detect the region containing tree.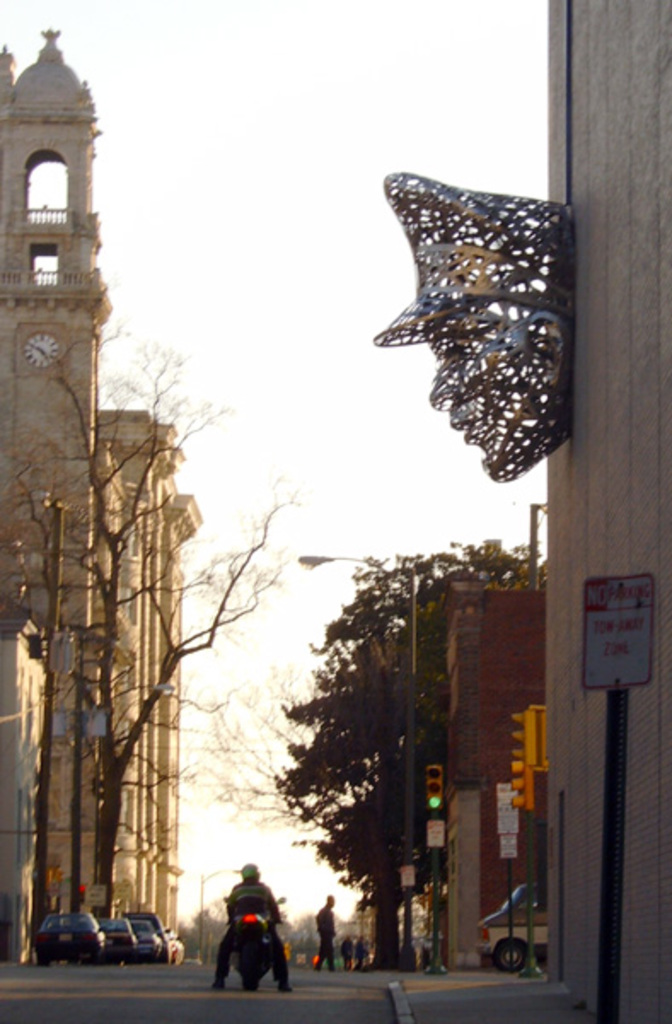
l=14, t=328, r=232, b=959.
